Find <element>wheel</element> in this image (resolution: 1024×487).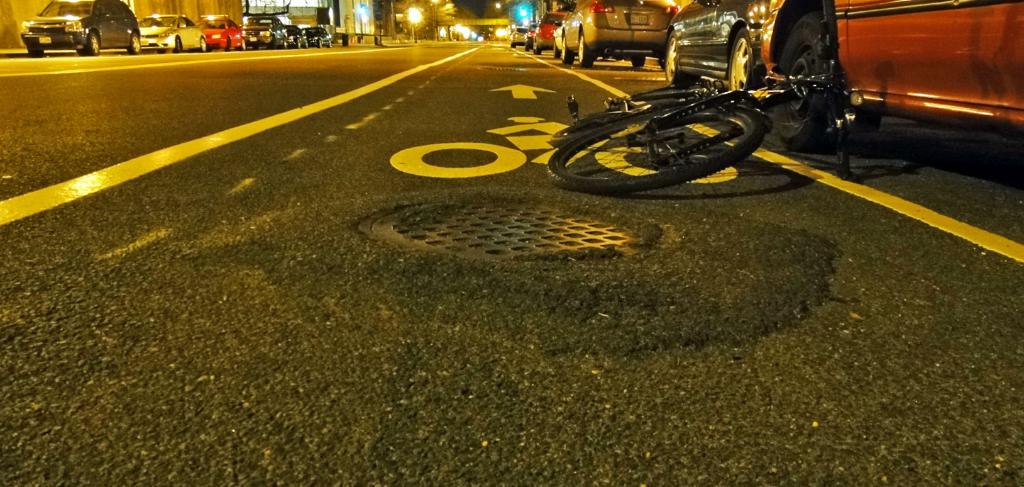
<region>305, 39, 310, 47</region>.
